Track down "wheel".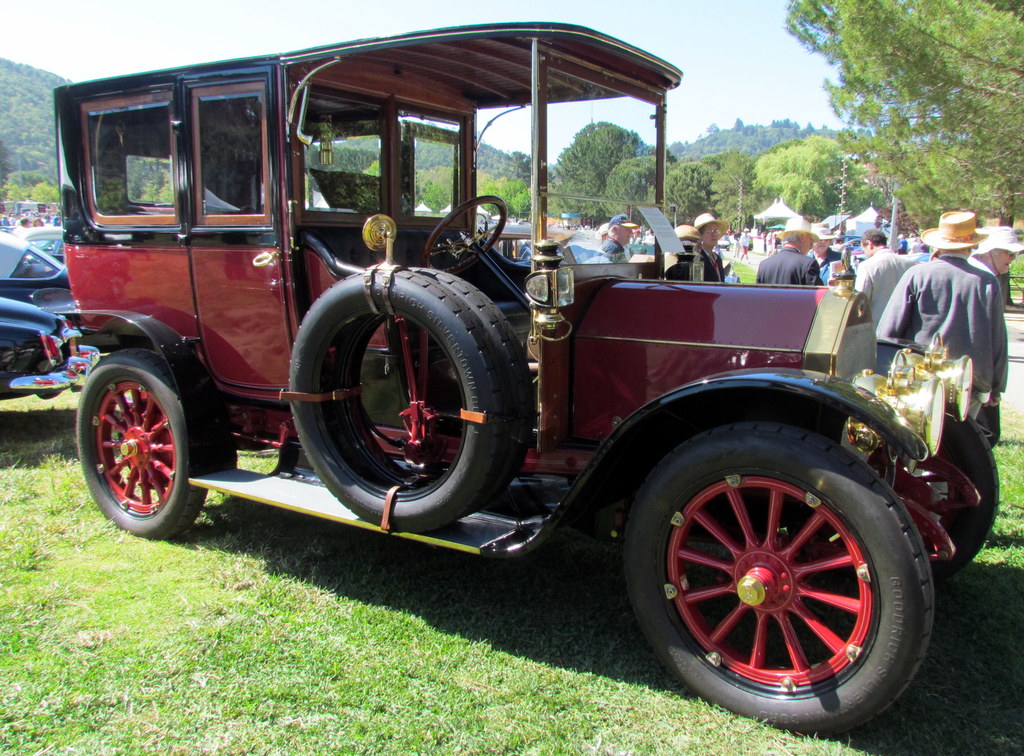
Tracked to bbox=(79, 346, 200, 545).
